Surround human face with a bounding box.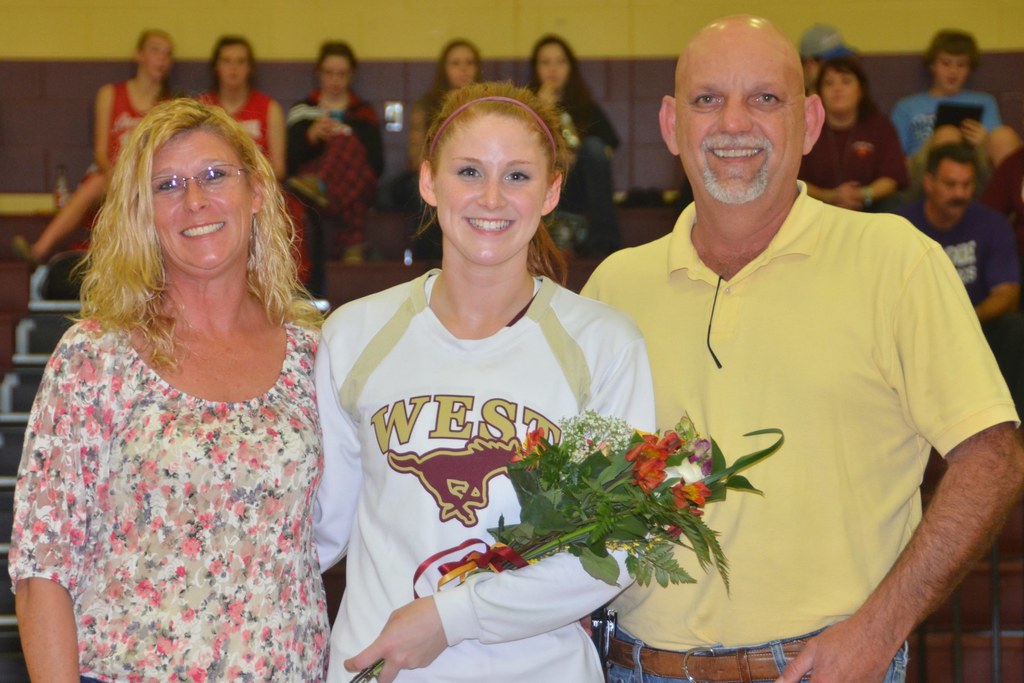
<region>532, 38, 565, 89</region>.
